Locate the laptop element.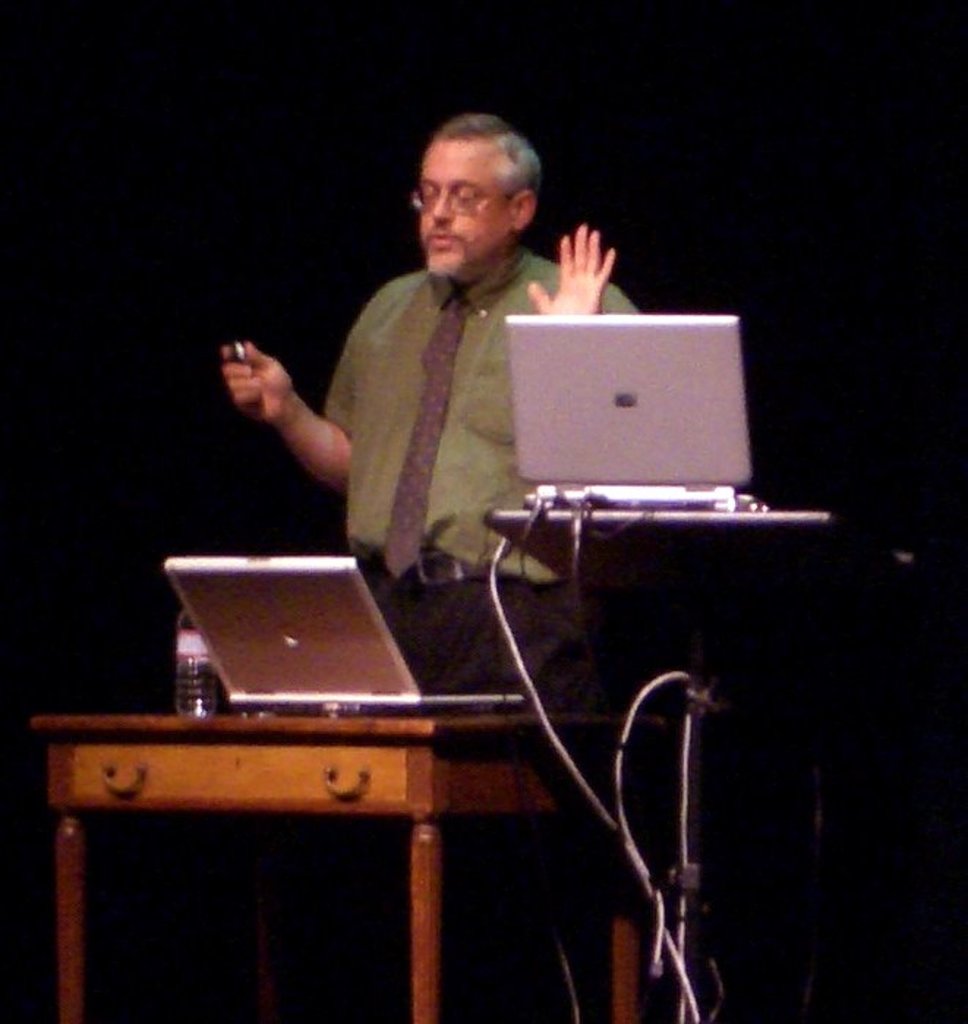
Element bbox: x1=161 y1=555 x2=529 y2=716.
